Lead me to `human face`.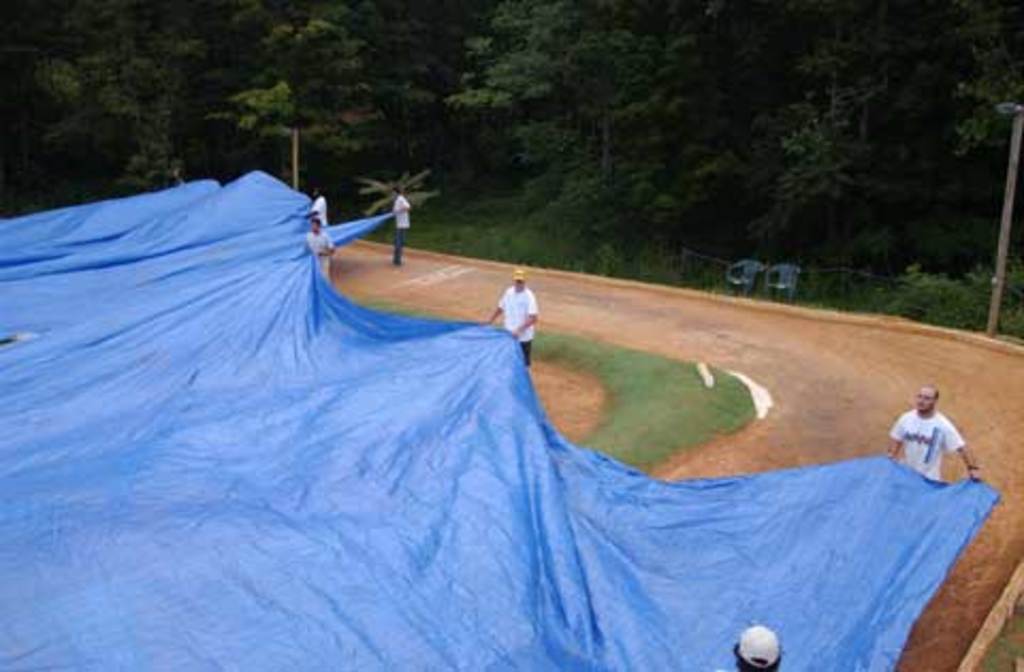
Lead to pyautogui.locateOnScreen(913, 388, 934, 416).
